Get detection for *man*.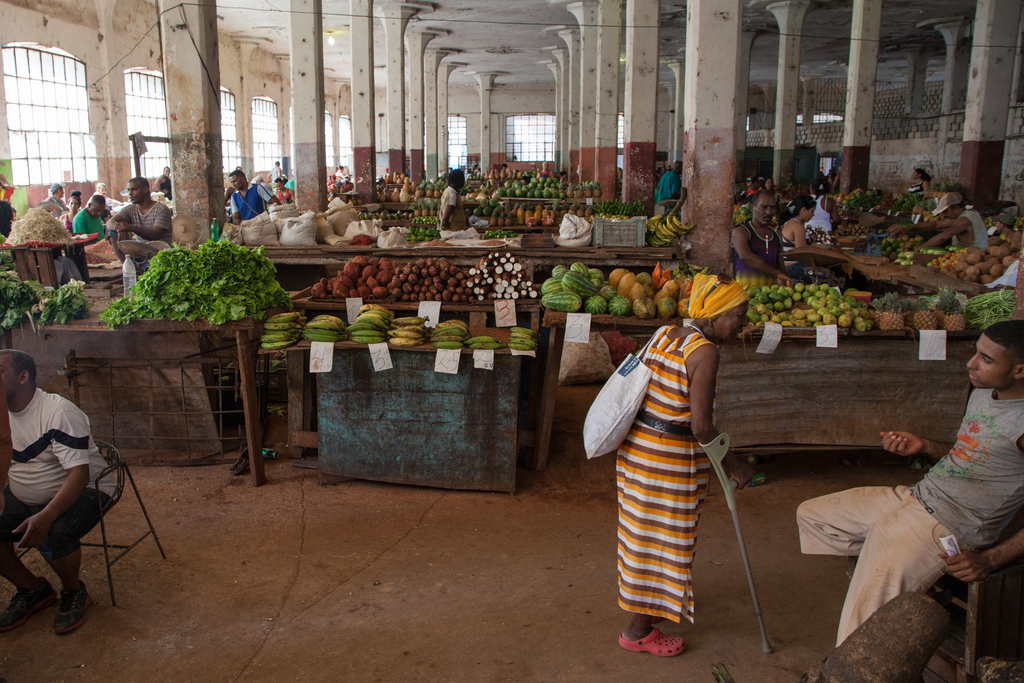
Detection: (0, 322, 124, 636).
